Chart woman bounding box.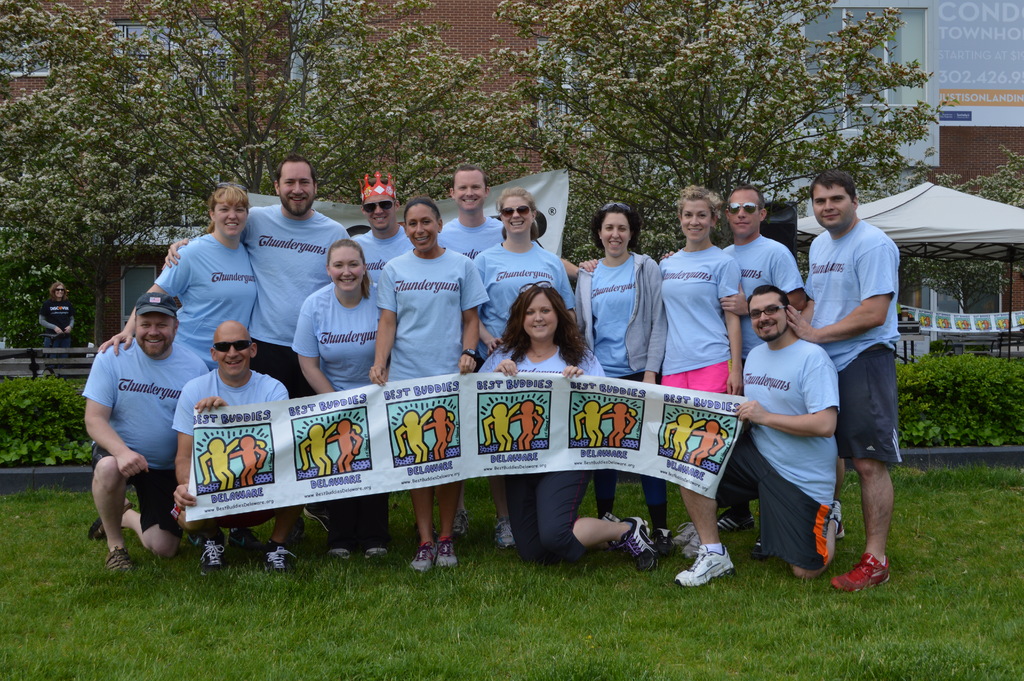
Charted: (x1=652, y1=183, x2=745, y2=582).
